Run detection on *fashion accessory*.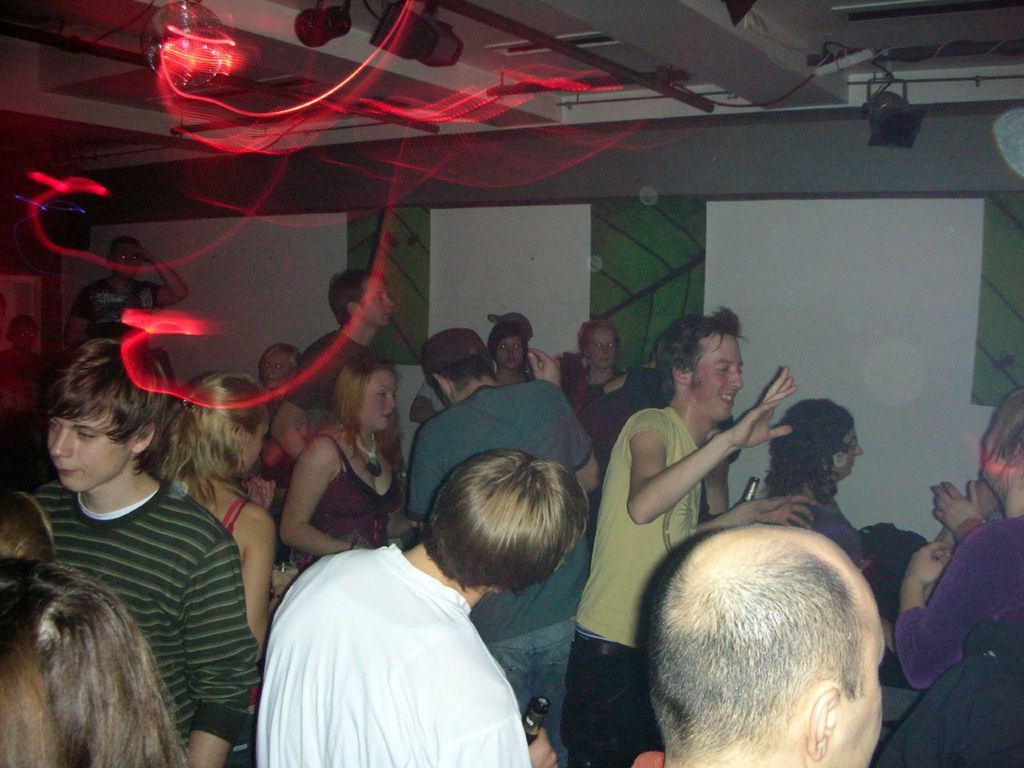
Result: box(425, 331, 483, 378).
